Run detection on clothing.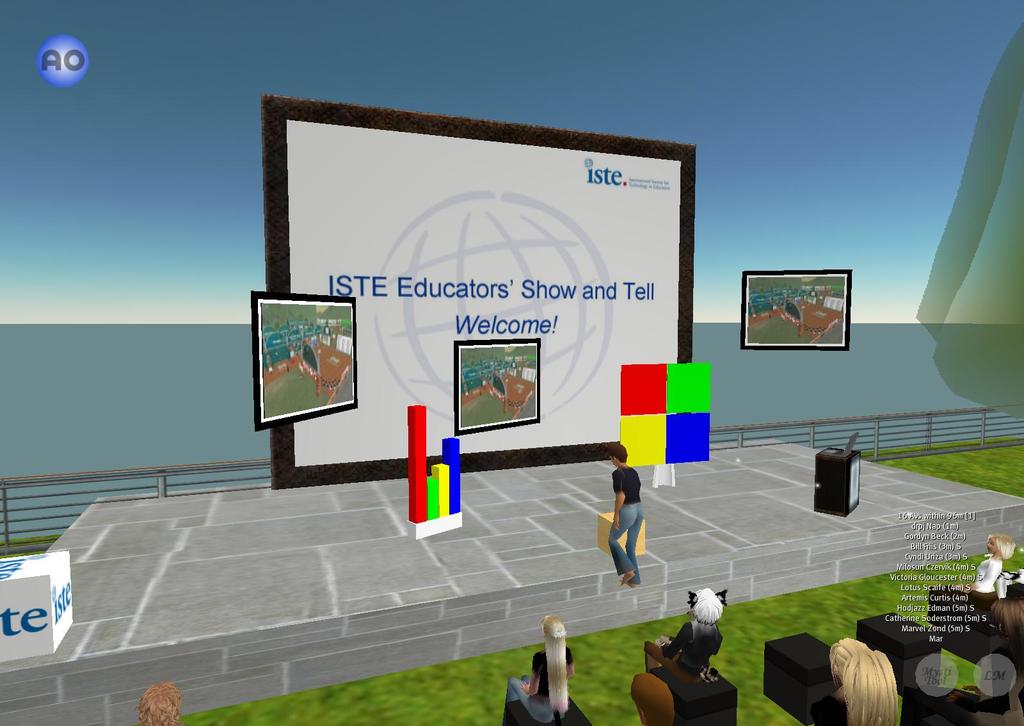
Result: [left=596, top=485, right=656, bottom=594].
